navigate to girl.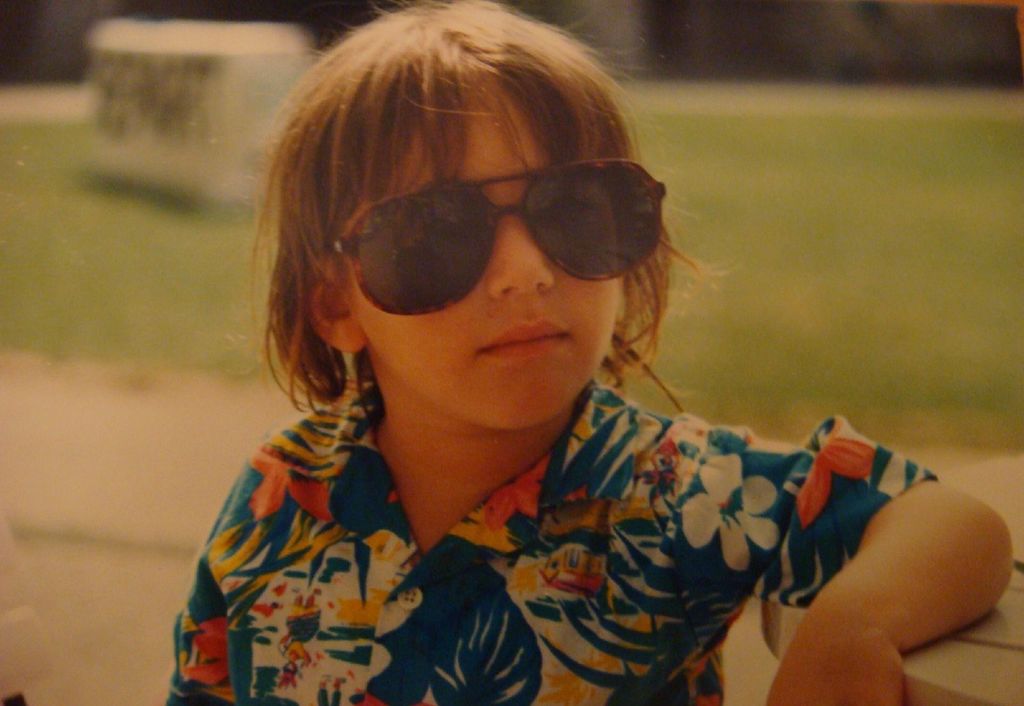
Navigation target: x1=159, y1=0, x2=1014, y2=705.
